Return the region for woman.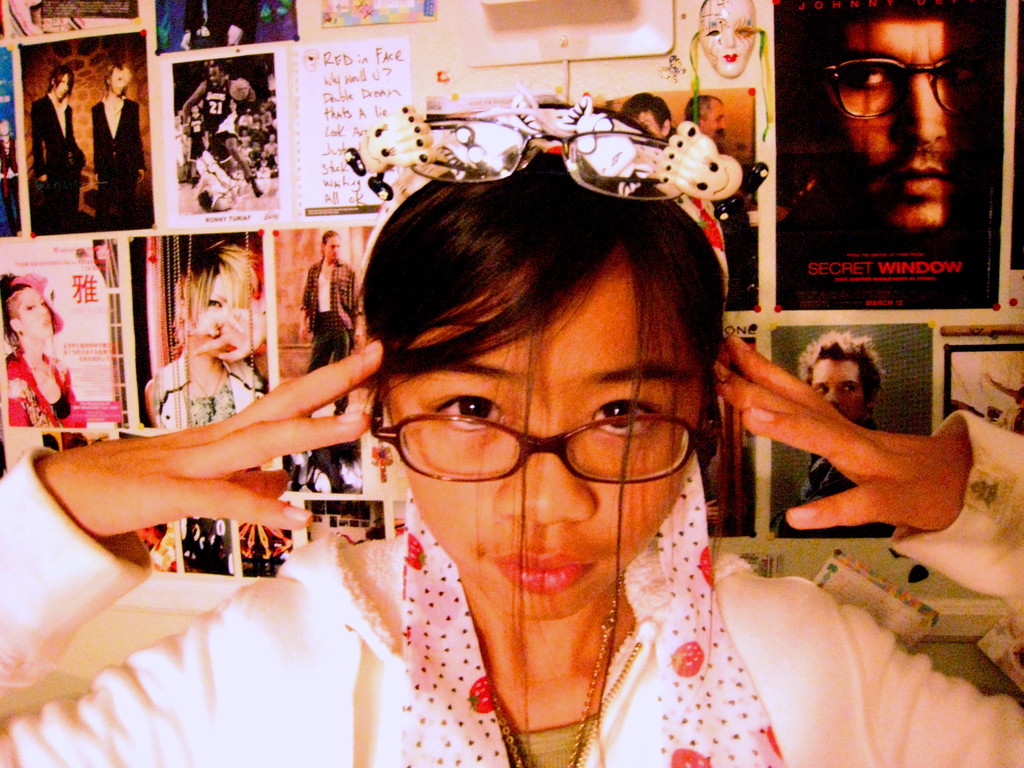
(x1=3, y1=266, x2=83, y2=430).
